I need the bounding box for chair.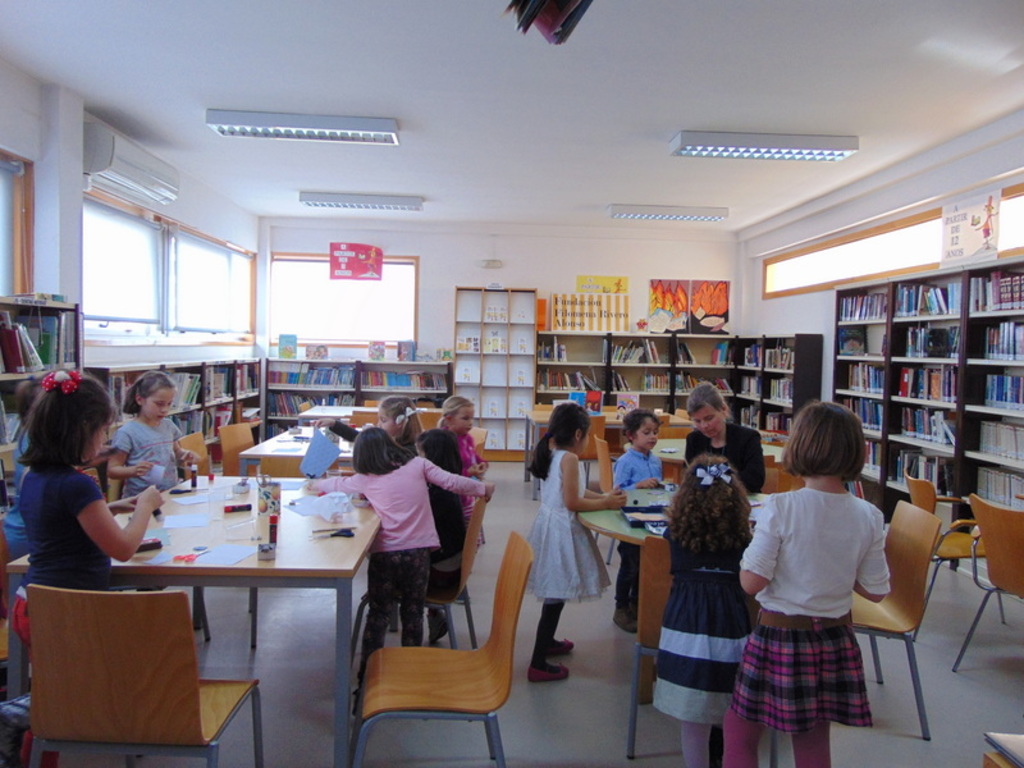
Here it is: left=902, top=461, right=1009, bottom=645.
